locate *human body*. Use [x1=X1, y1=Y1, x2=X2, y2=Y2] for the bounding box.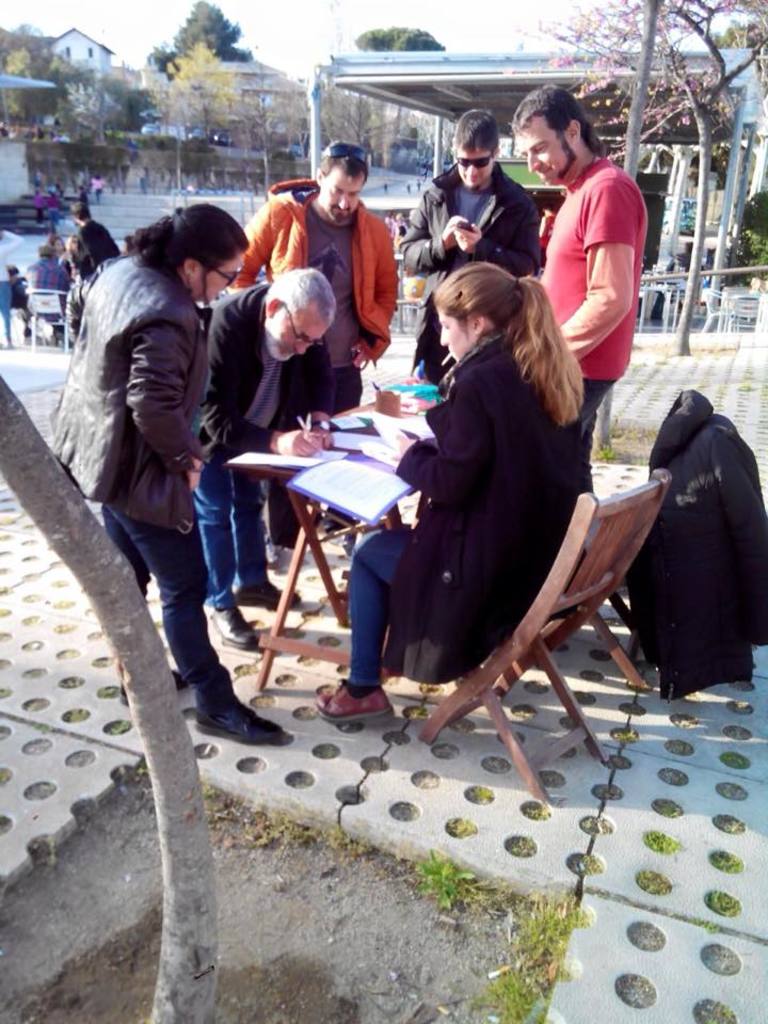
[x1=189, y1=265, x2=325, y2=637].
